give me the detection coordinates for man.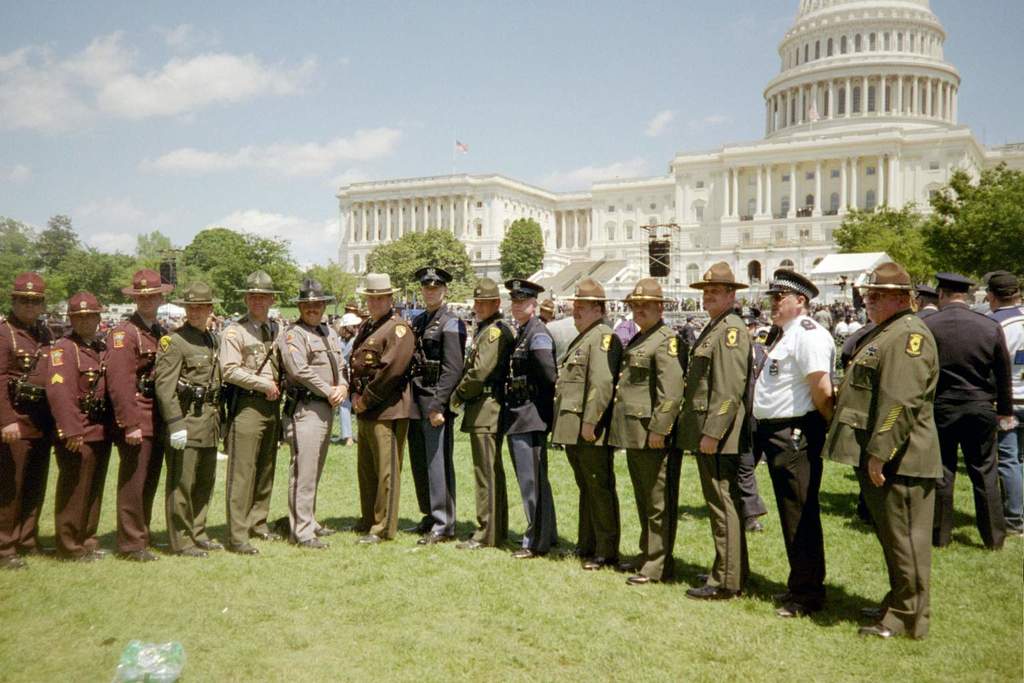
BBox(137, 282, 225, 570).
